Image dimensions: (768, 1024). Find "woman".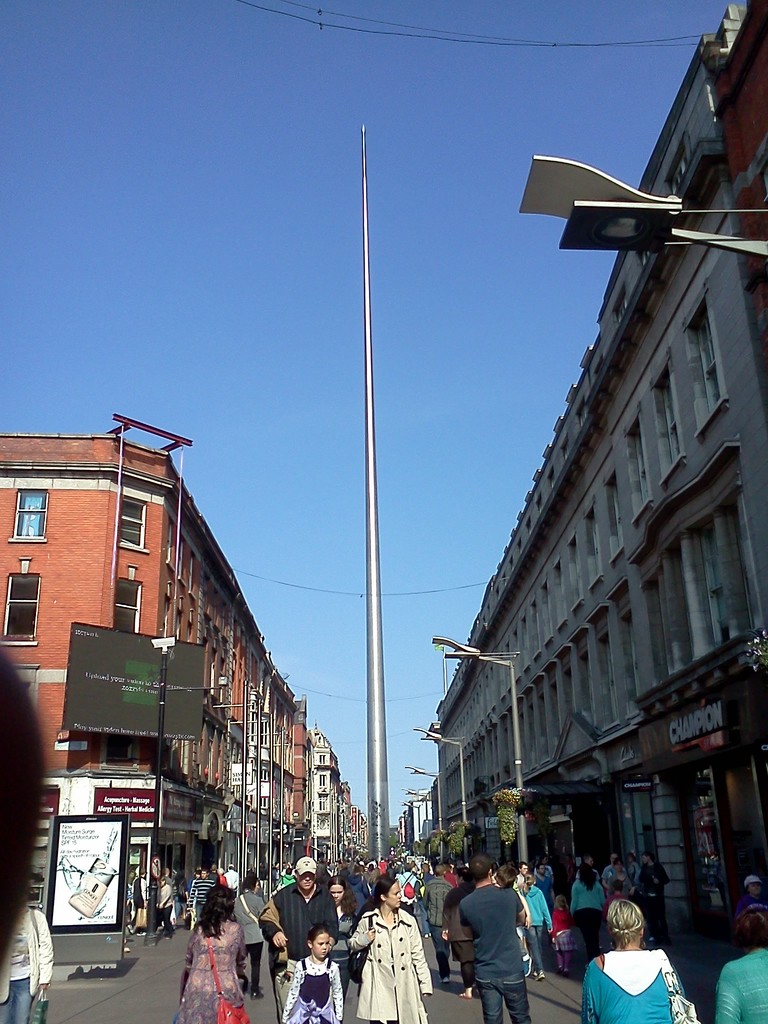
BBox(522, 871, 553, 979).
